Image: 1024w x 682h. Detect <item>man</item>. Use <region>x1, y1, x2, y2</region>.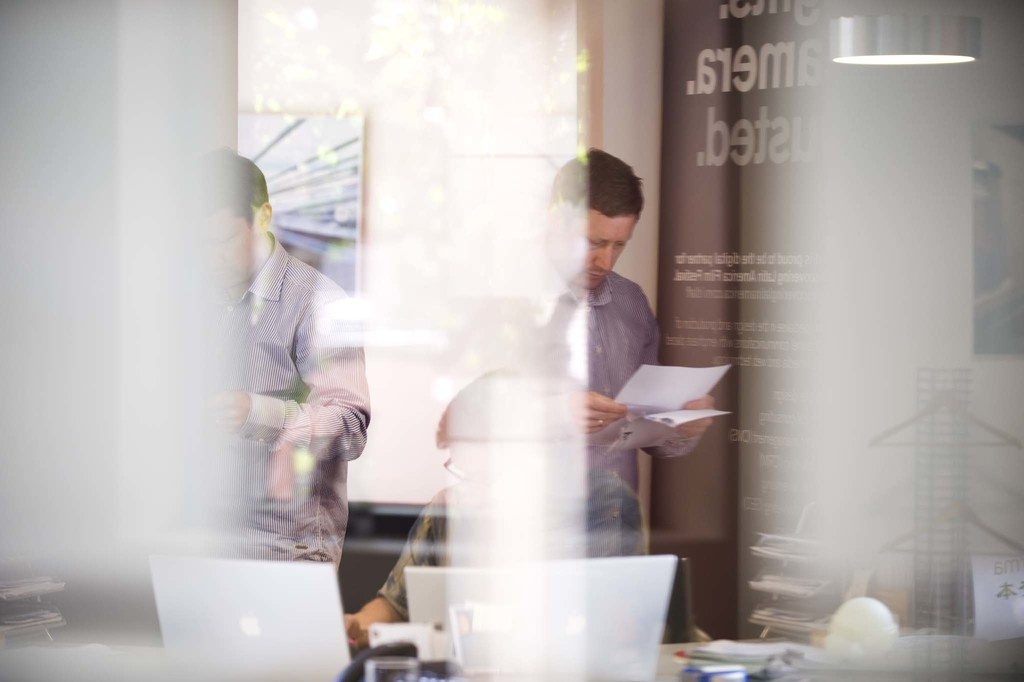
<region>449, 159, 698, 571</region>.
